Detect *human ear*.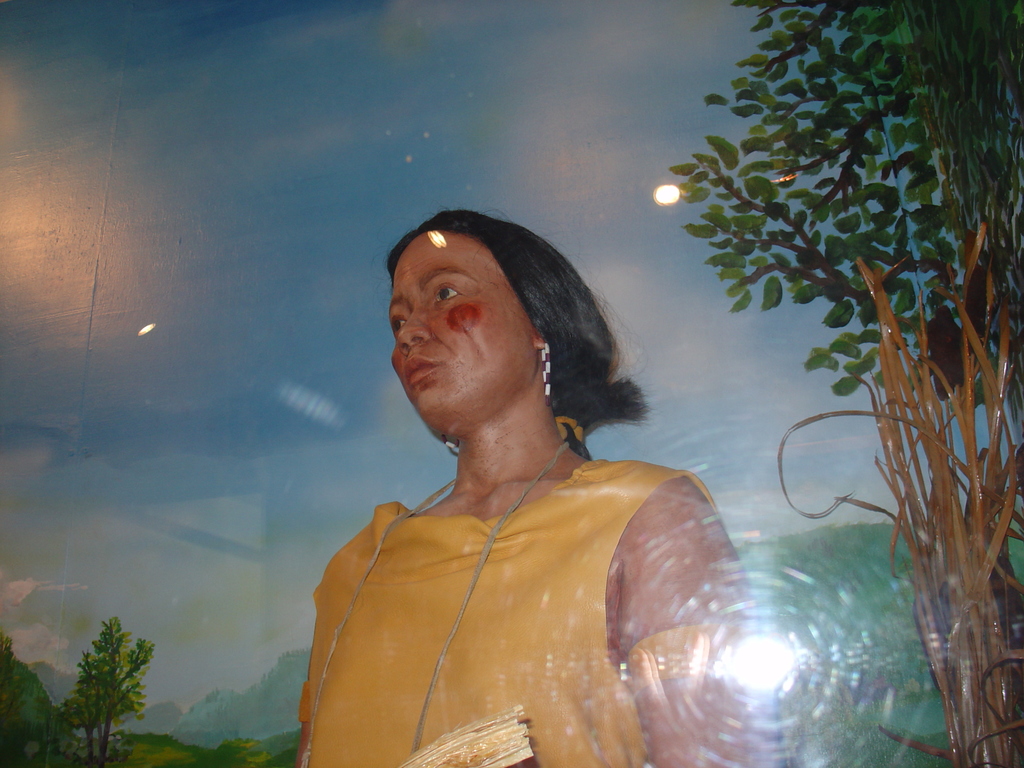
Detected at x1=536 y1=332 x2=546 y2=348.
